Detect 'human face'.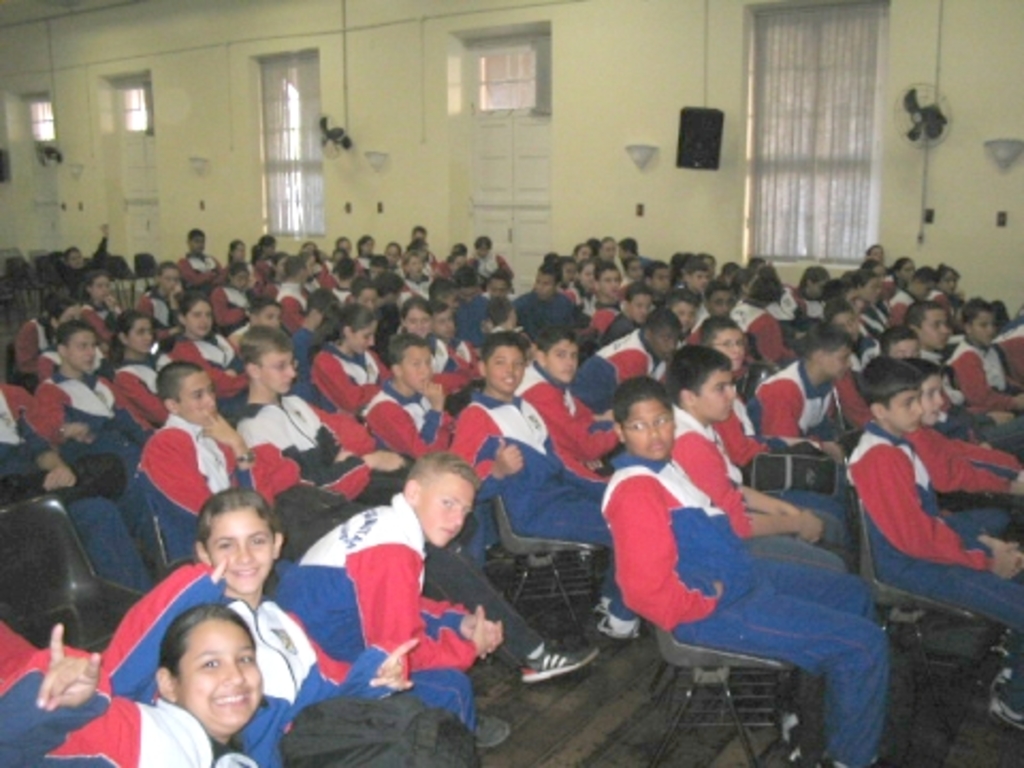
Detected at bbox=[179, 367, 218, 425].
